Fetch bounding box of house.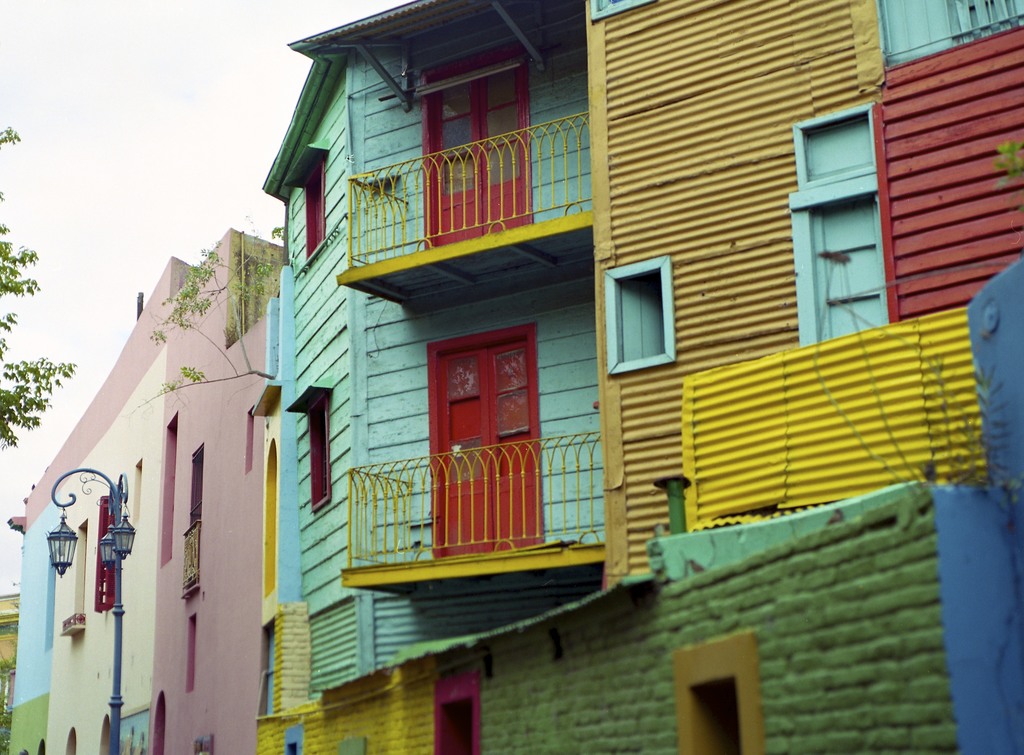
Bbox: (253, 0, 1023, 754).
